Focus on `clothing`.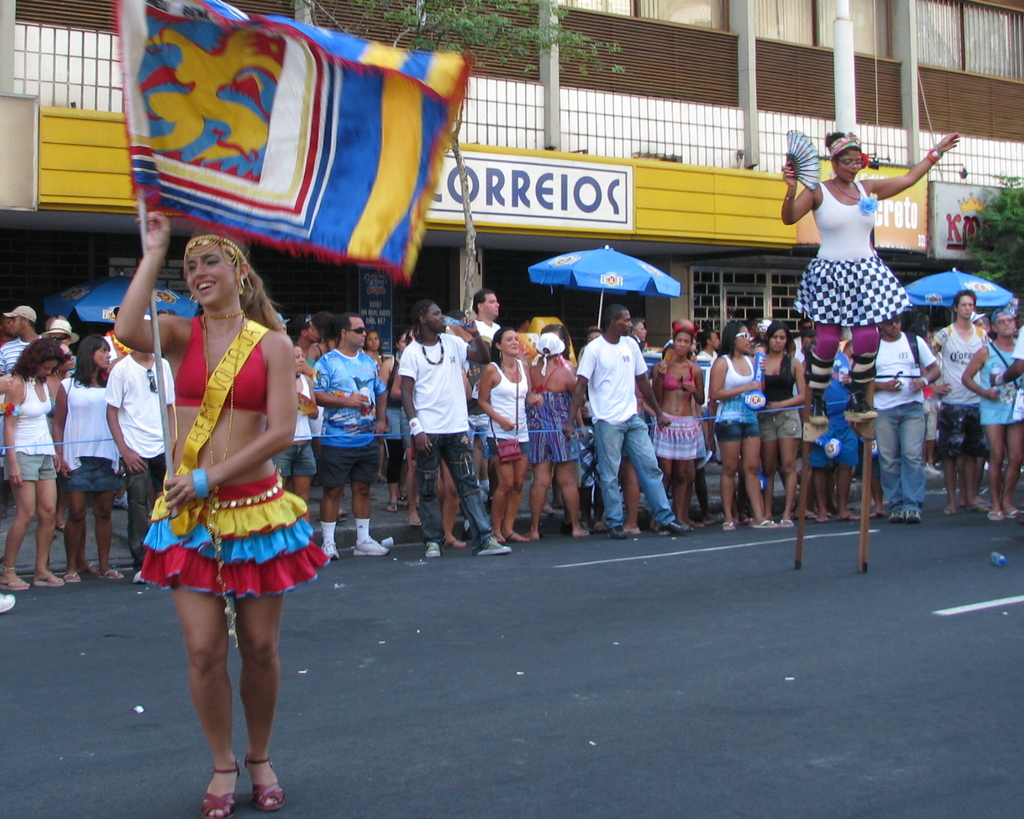
Focused at {"x1": 706, "y1": 354, "x2": 772, "y2": 440}.
